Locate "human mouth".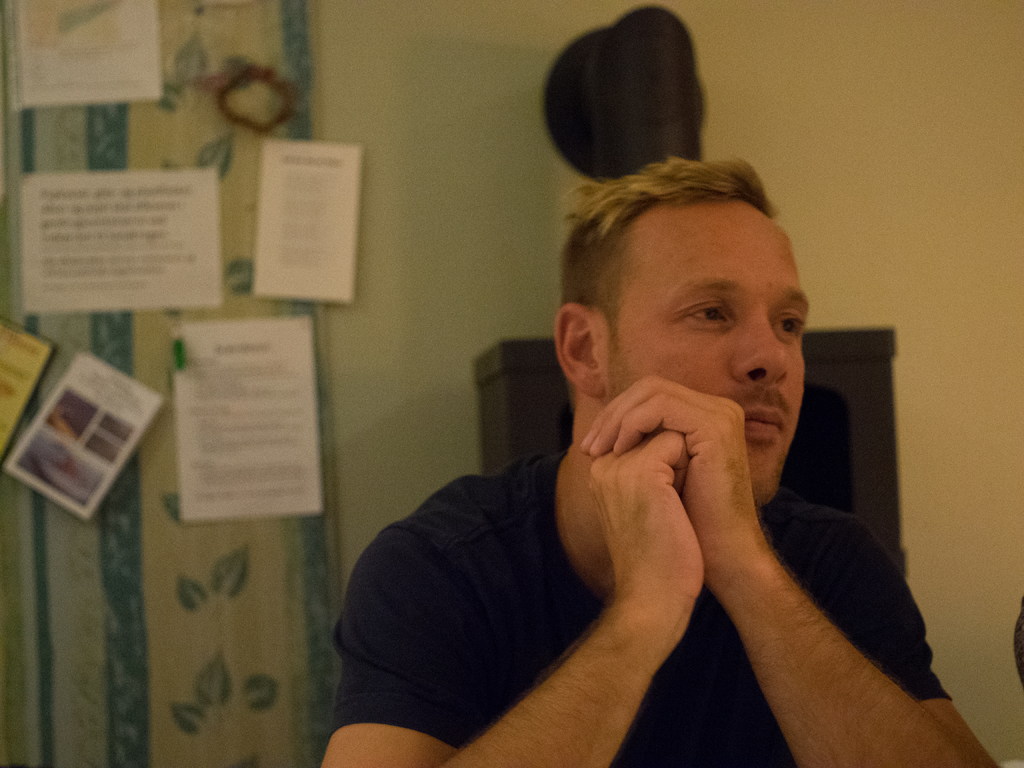
Bounding box: (742, 412, 785, 430).
